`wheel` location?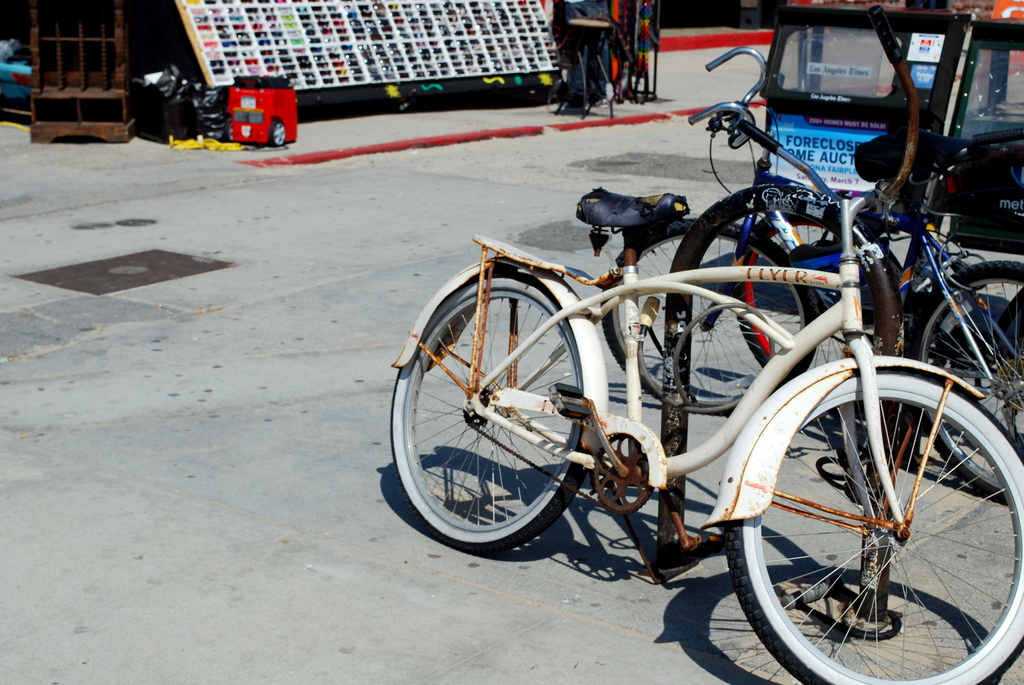
pyautogui.locateOnScreen(270, 119, 285, 145)
